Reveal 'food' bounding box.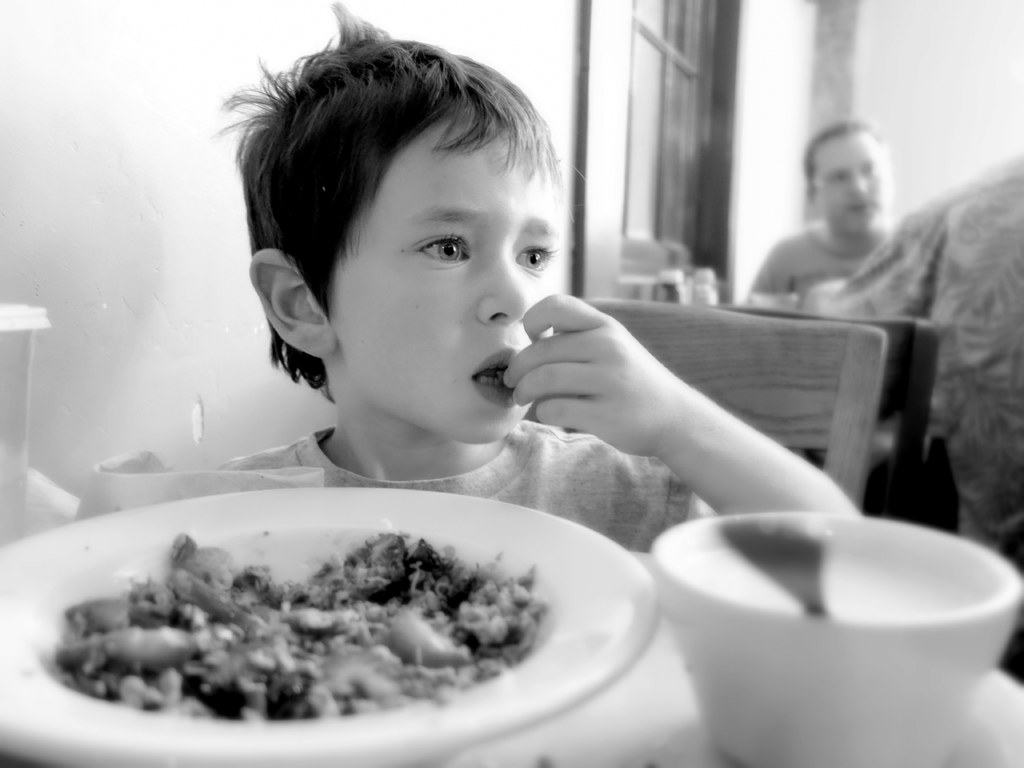
Revealed: (left=45, top=491, right=597, bottom=744).
